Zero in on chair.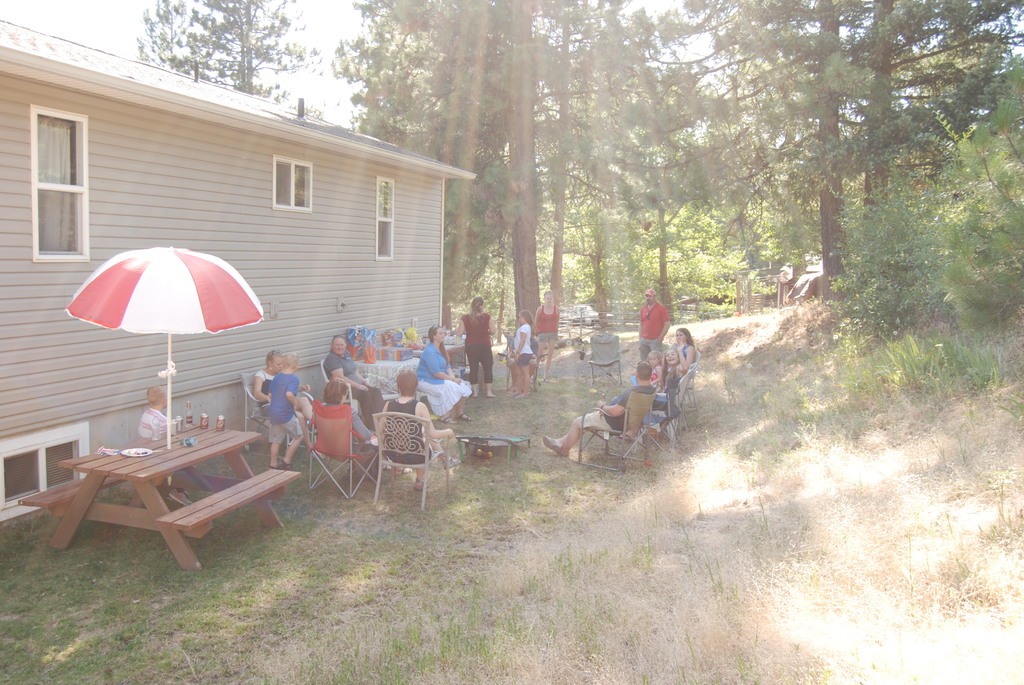
Zeroed in: l=321, t=358, r=353, b=400.
